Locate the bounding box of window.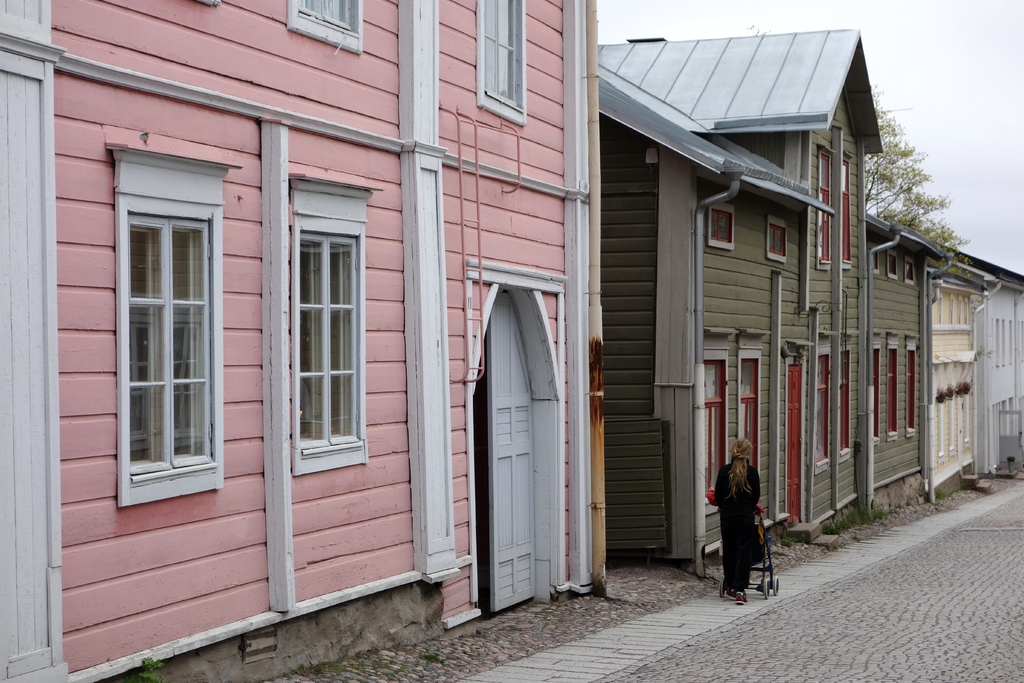
Bounding box: l=959, t=297, r=963, b=323.
